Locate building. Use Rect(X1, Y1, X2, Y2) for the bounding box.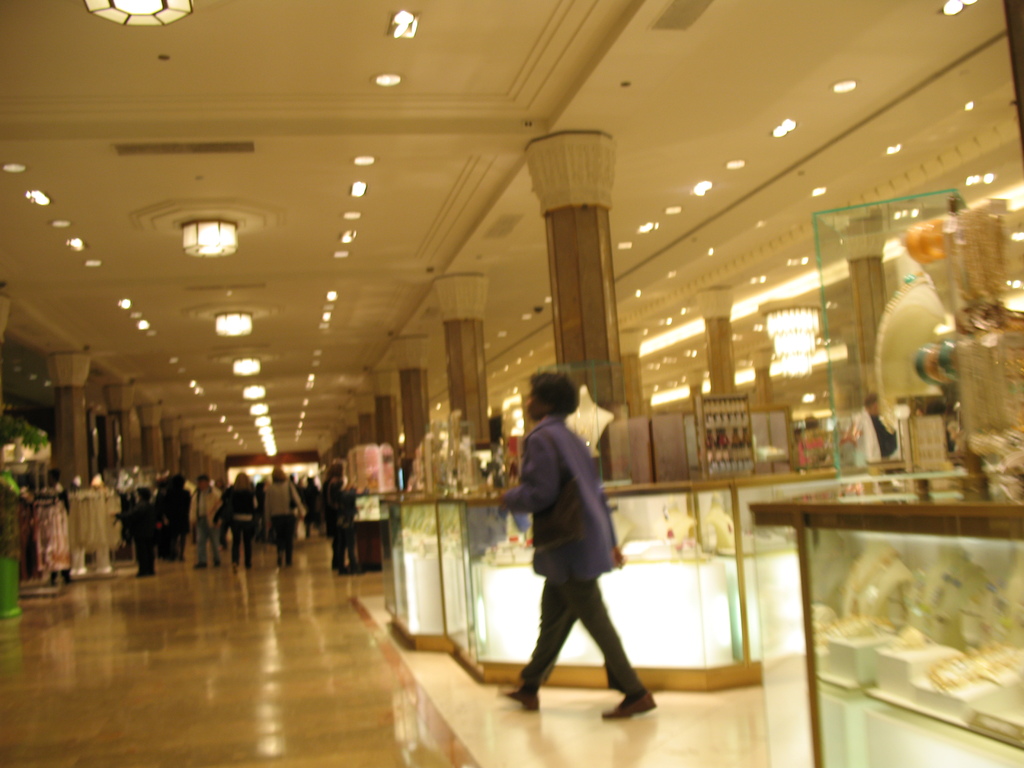
Rect(0, 0, 1023, 767).
